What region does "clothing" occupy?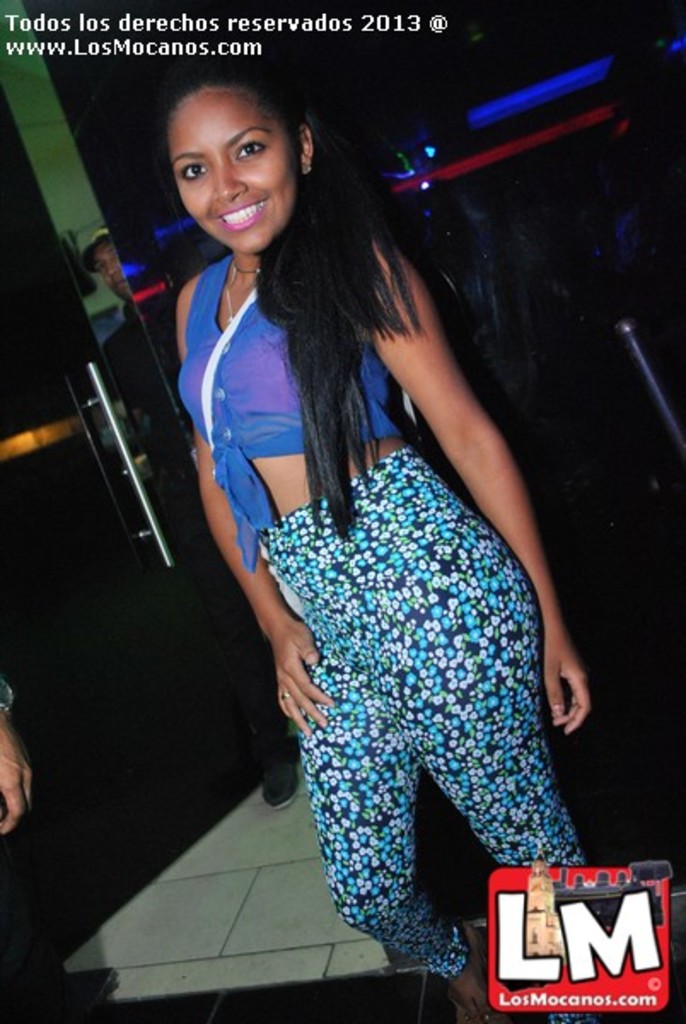
[176, 237, 589, 978].
